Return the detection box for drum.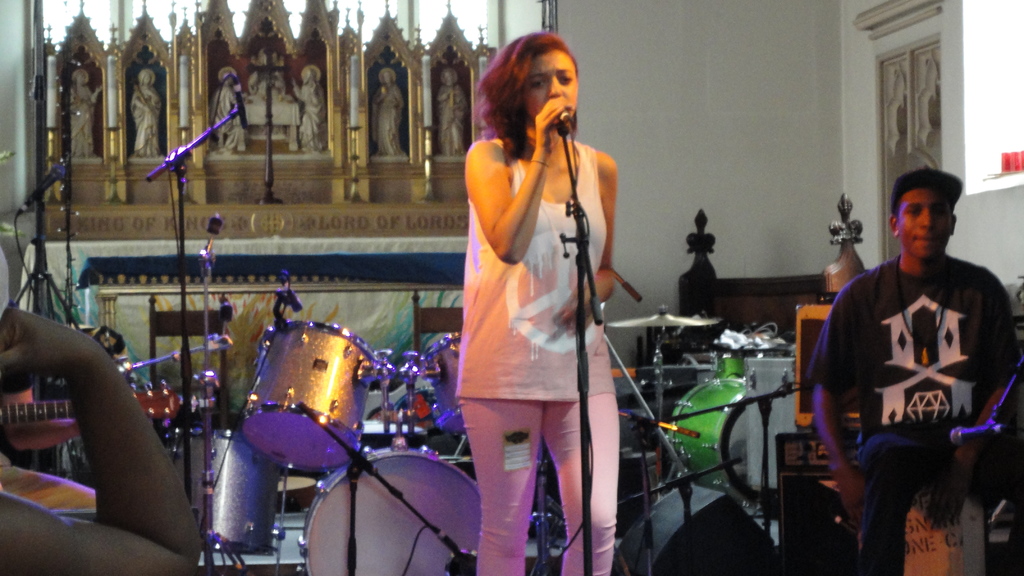
[left=669, top=377, right=746, bottom=502].
